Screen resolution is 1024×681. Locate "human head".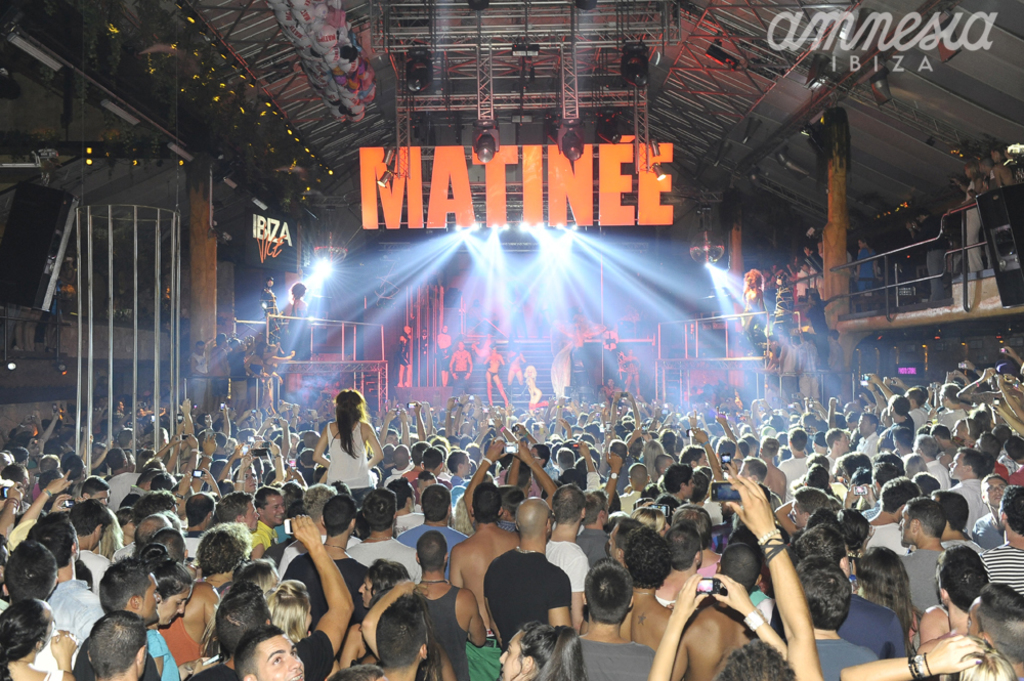
x1=1002, y1=140, x2=1023, y2=167.
